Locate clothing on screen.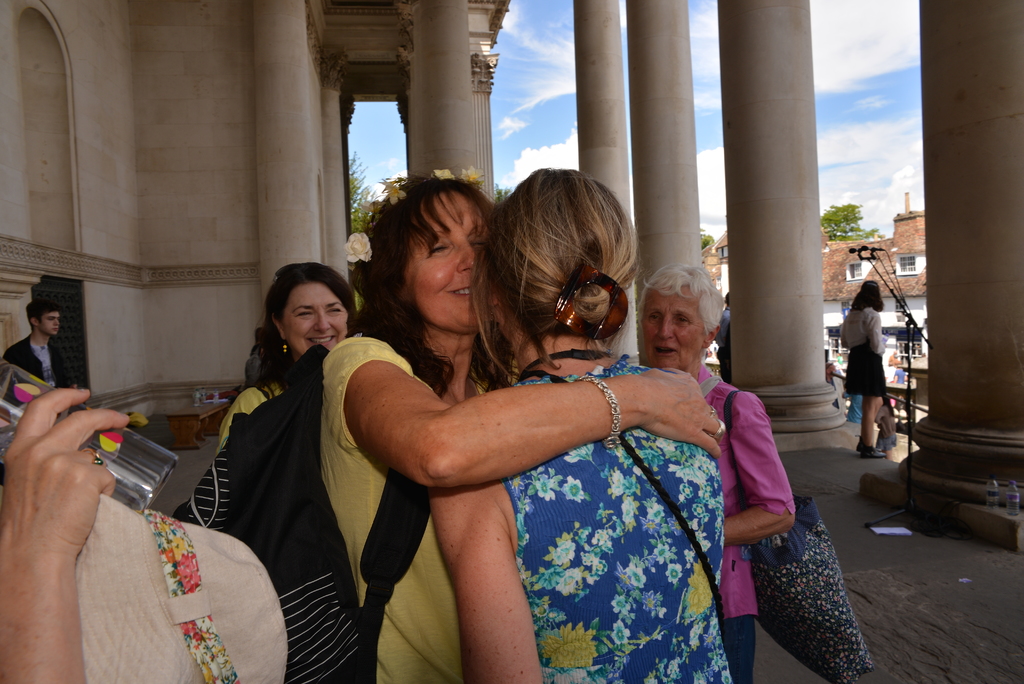
On screen at rect(509, 351, 727, 683).
